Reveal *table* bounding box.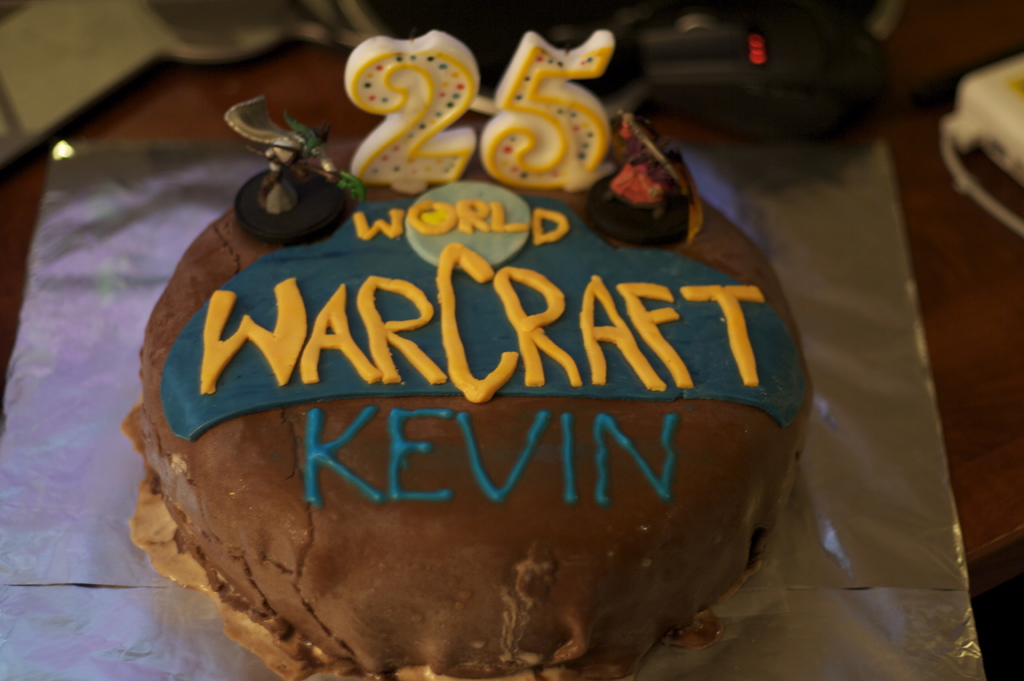
Revealed: Rect(0, 0, 1020, 680).
